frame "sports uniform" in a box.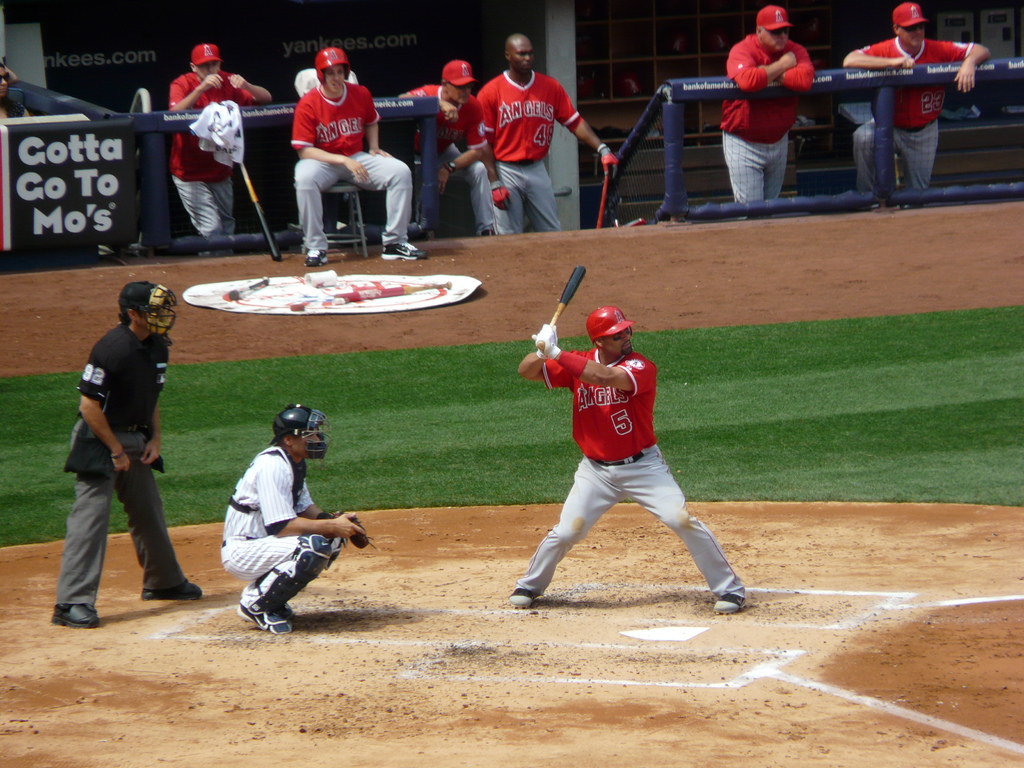
<box>500,306,746,618</box>.
